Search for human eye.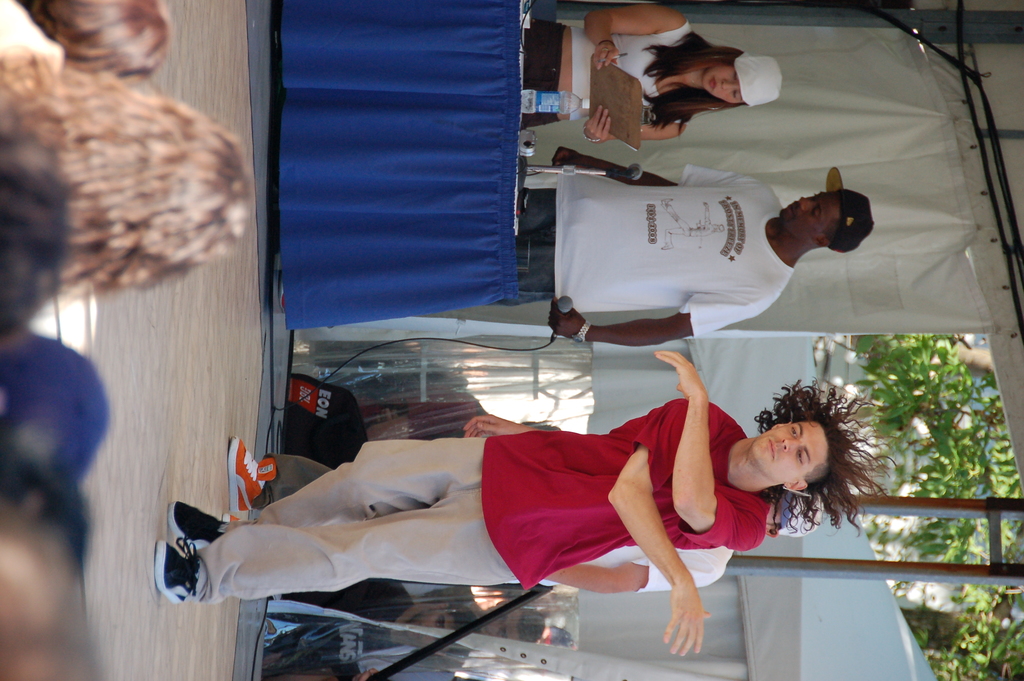
Found at Rect(811, 208, 819, 222).
